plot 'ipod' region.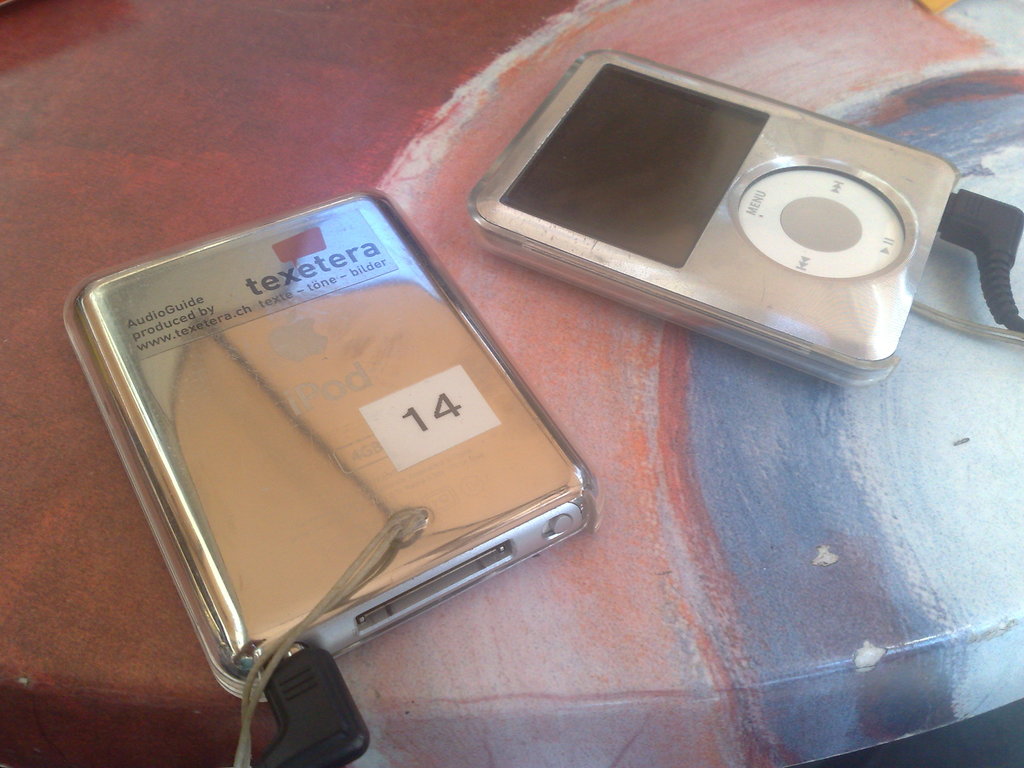
Plotted at [x1=58, y1=184, x2=600, y2=701].
